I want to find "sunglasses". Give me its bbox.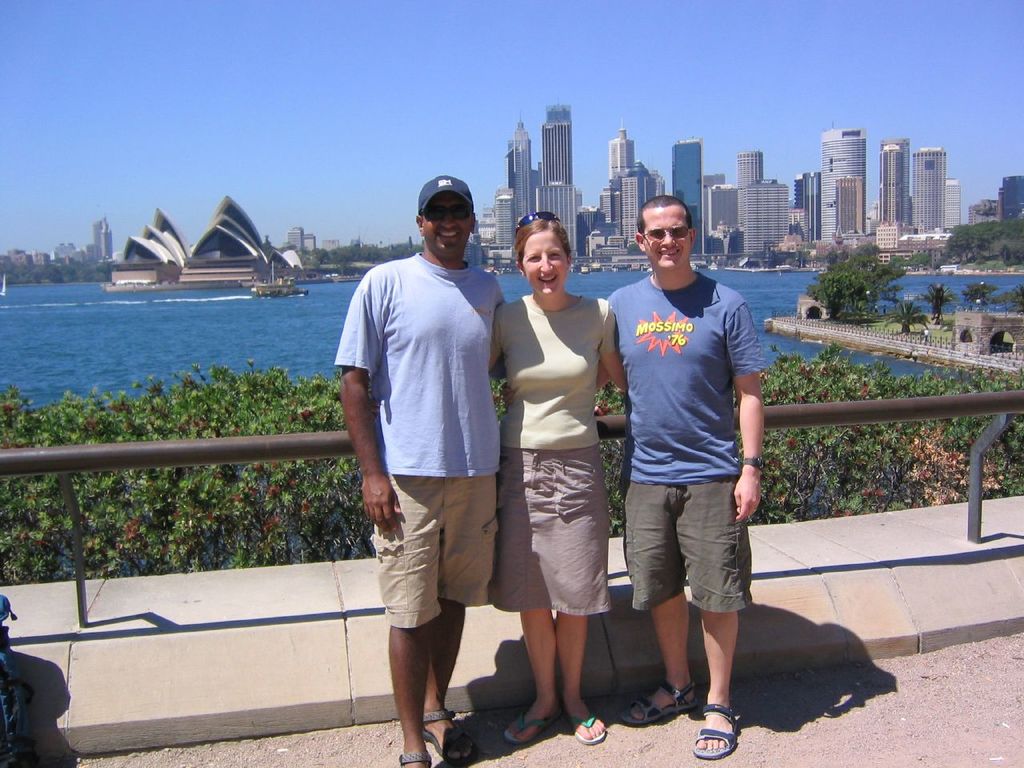
<region>517, 210, 559, 230</region>.
